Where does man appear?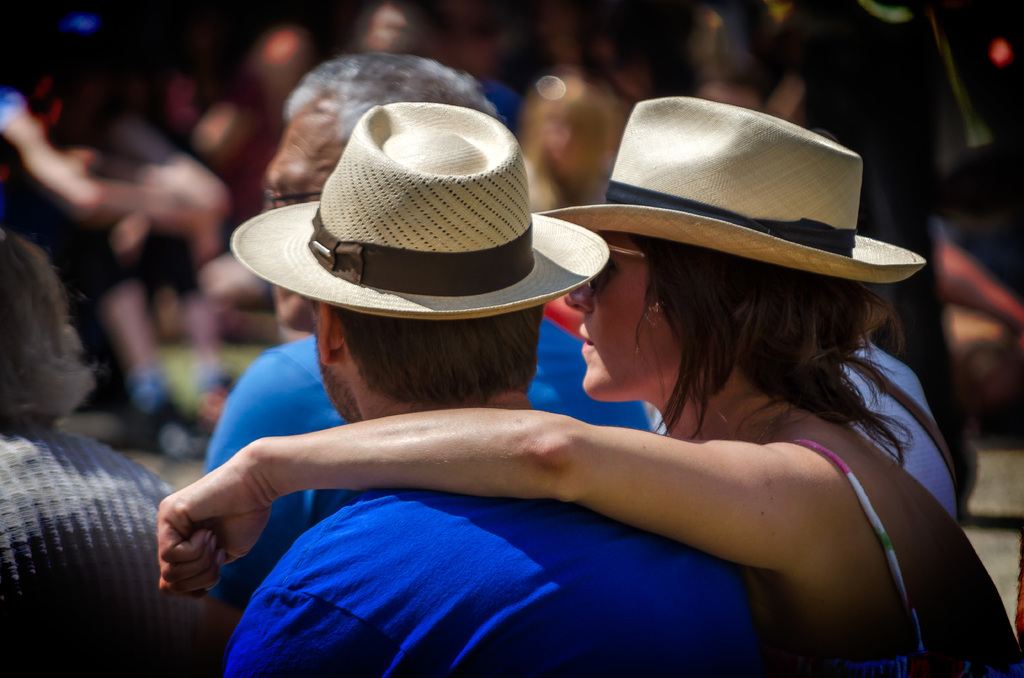
Appears at Rect(219, 101, 776, 677).
